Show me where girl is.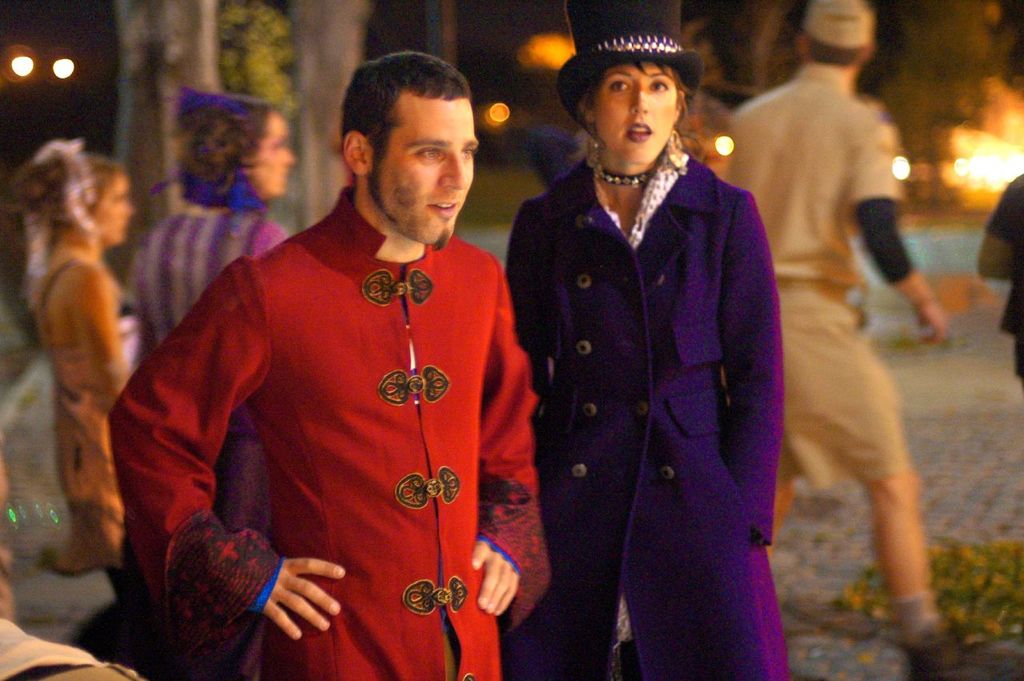
girl is at {"x1": 6, "y1": 132, "x2": 153, "y2": 582}.
